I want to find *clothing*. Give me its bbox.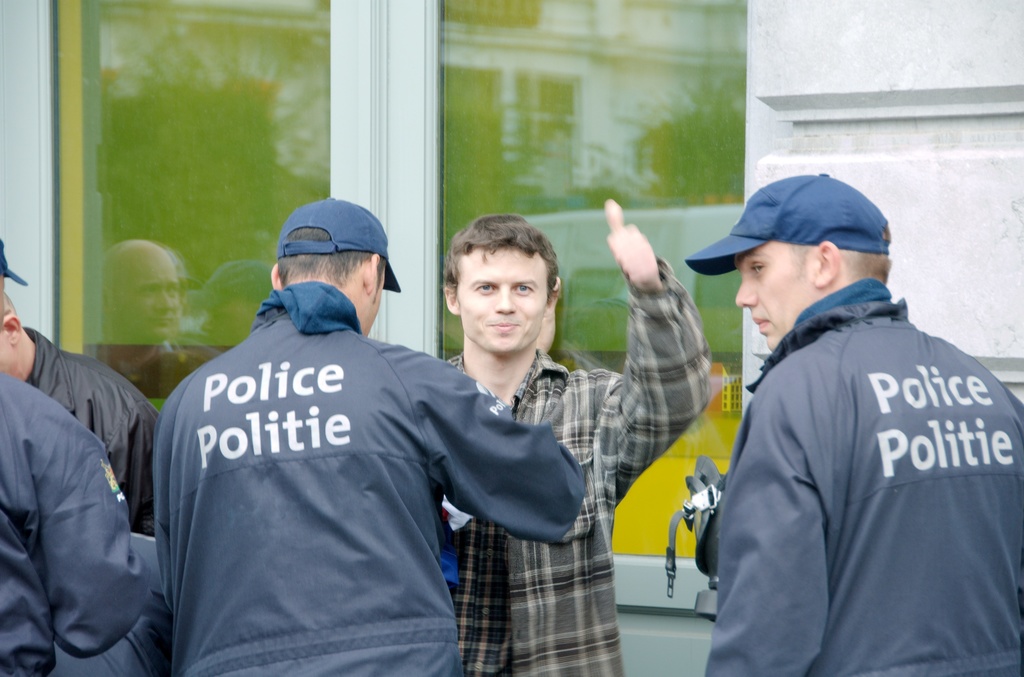
detection(444, 254, 701, 676).
